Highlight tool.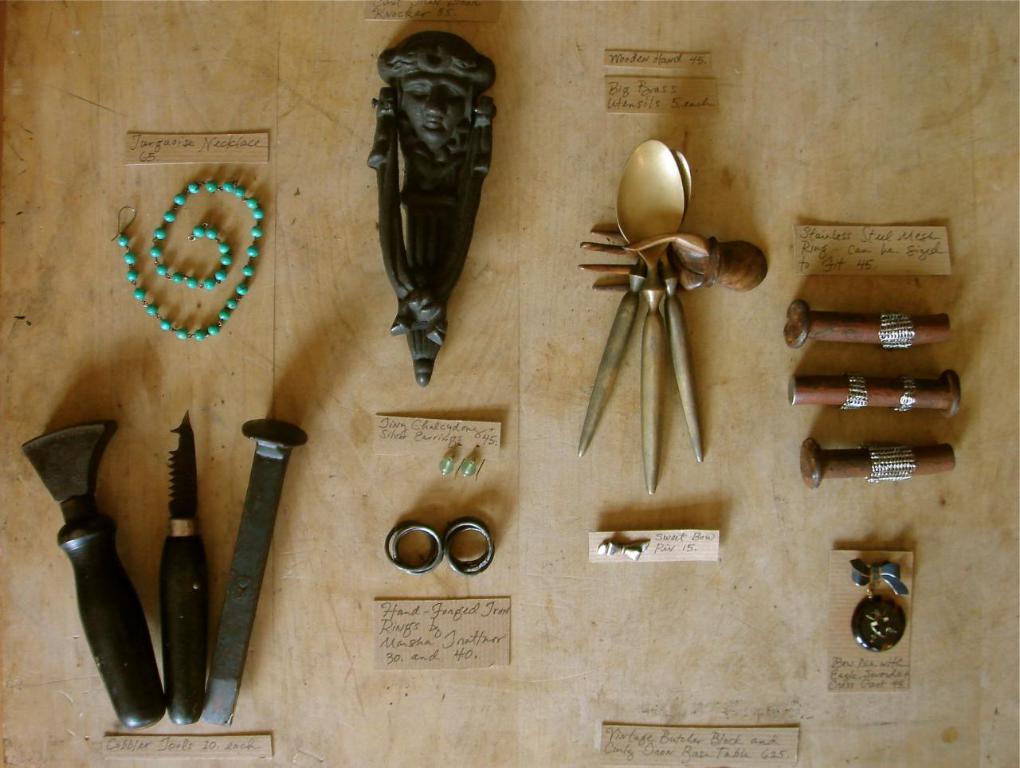
Highlighted region: 24:421:167:735.
